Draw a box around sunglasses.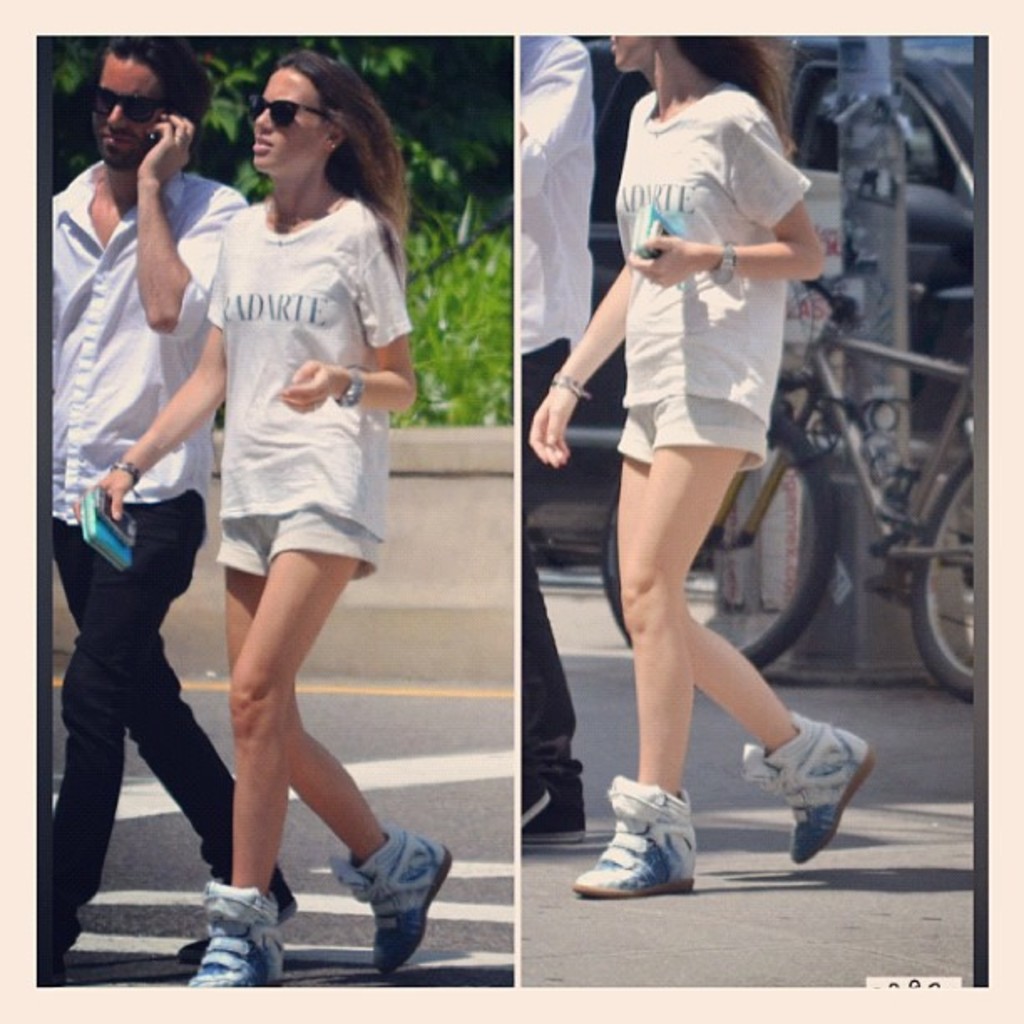
(248,97,328,127).
